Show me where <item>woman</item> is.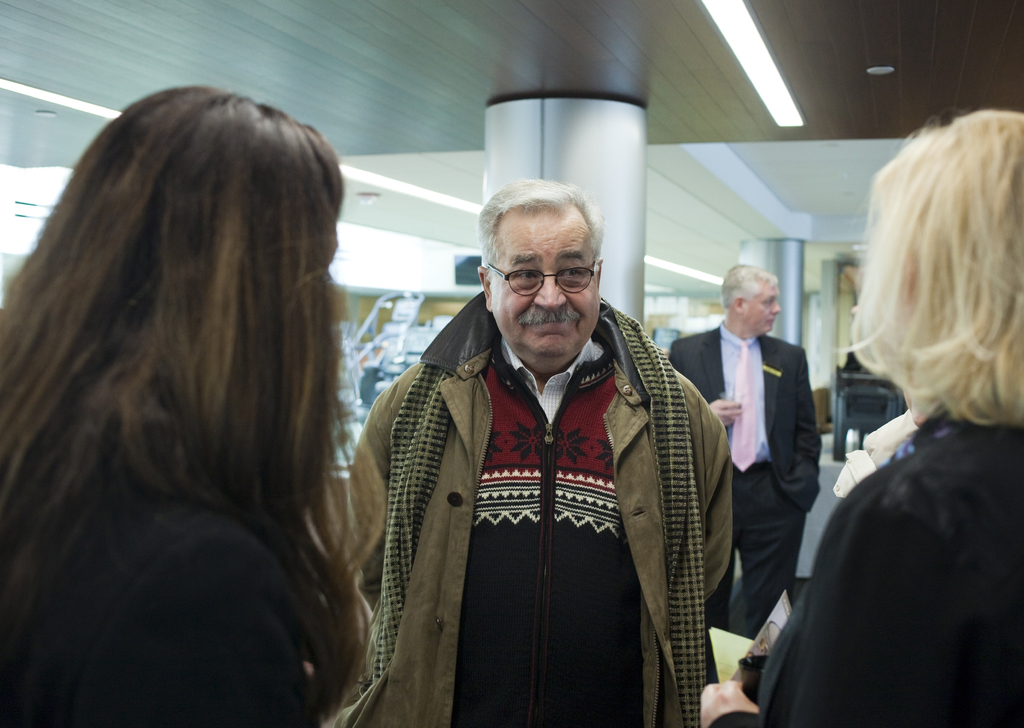
<item>woman</item> is at 0,85,391,727.
